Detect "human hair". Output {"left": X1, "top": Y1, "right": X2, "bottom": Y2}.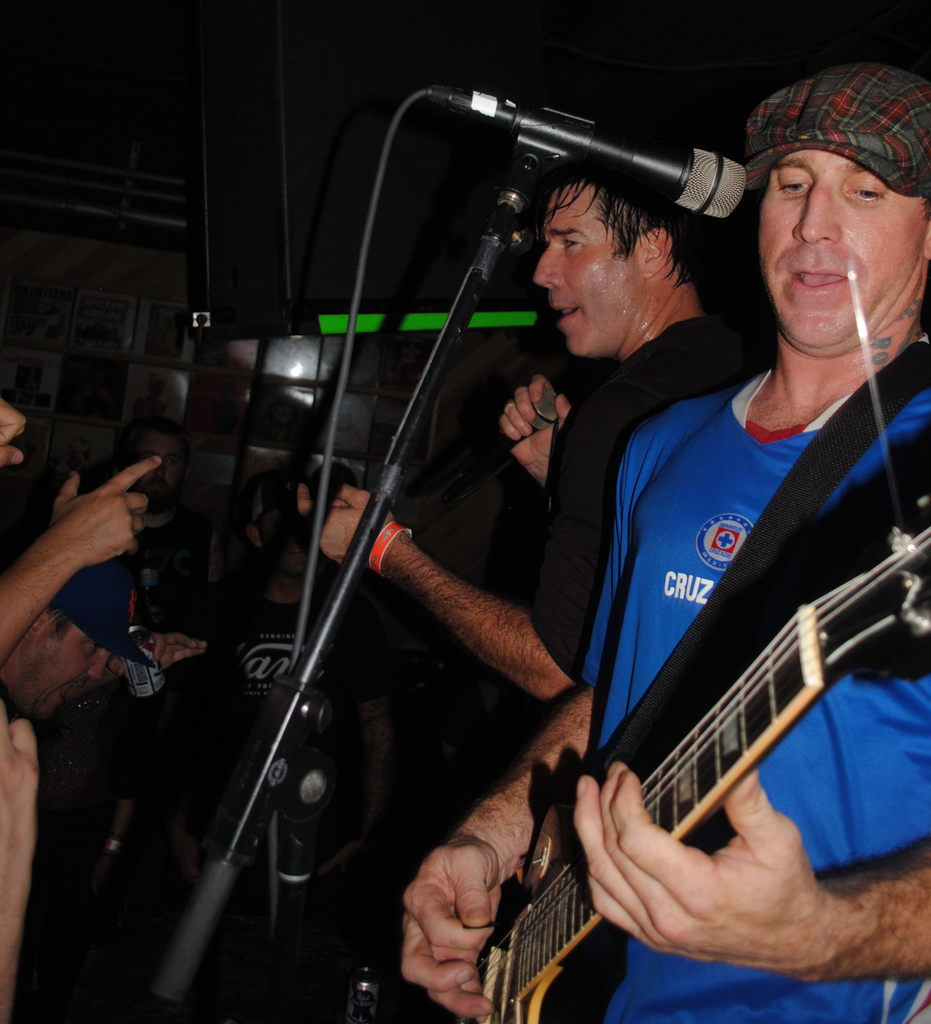
{"left": 917, "top": 196, "right": 930, "bottom": 221}.
